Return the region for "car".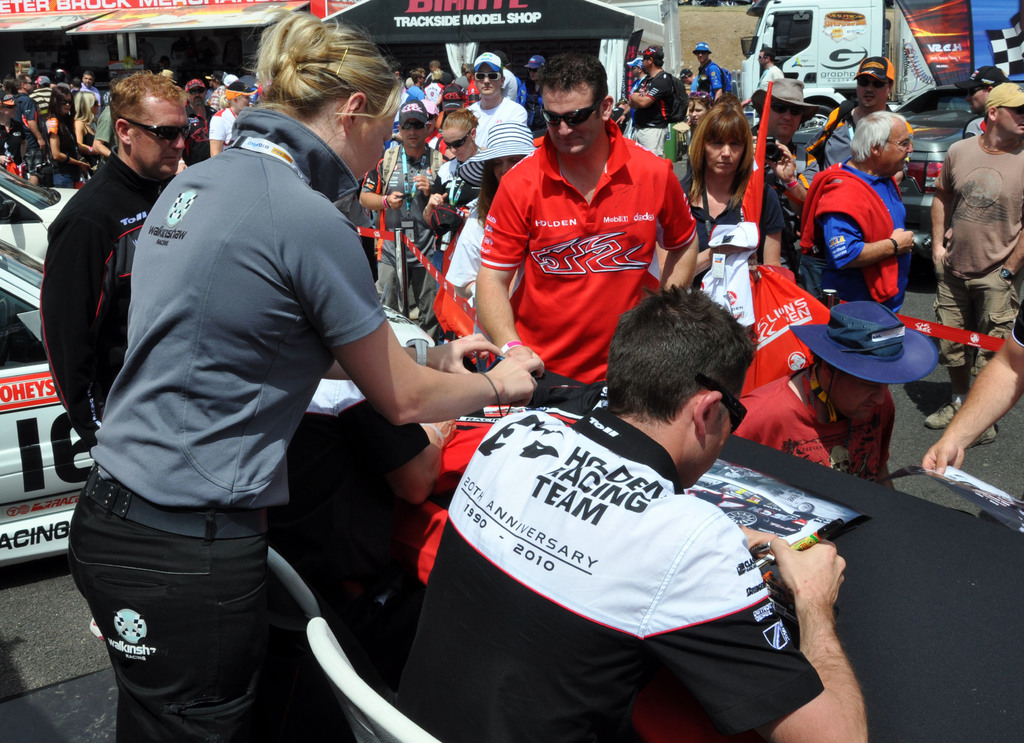
box(0, 232, 431, 562).
